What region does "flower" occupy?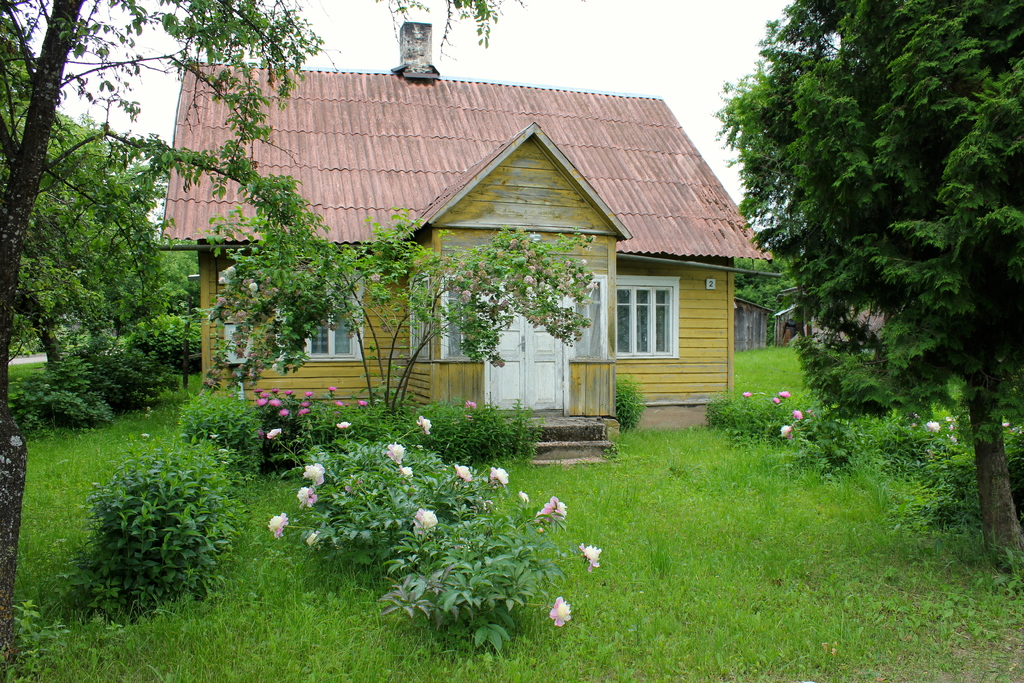
pyautogui.locateOnScreen(333, 399, 344, 409).
